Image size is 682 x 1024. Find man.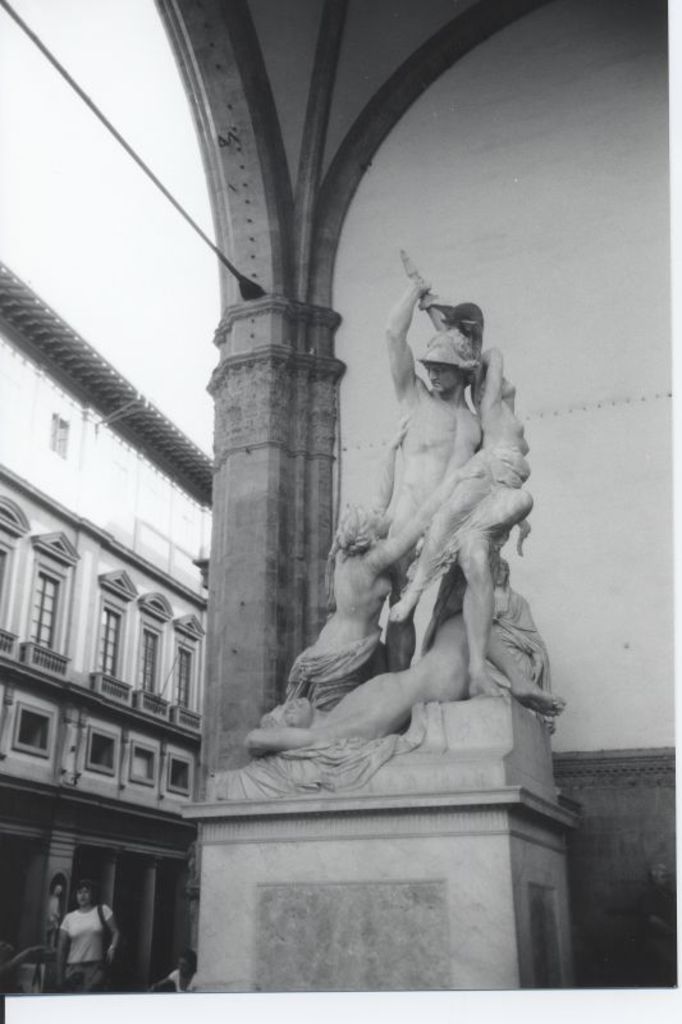
{"left": 384, "top": 271, "right": 480, "bottom": 669}.
